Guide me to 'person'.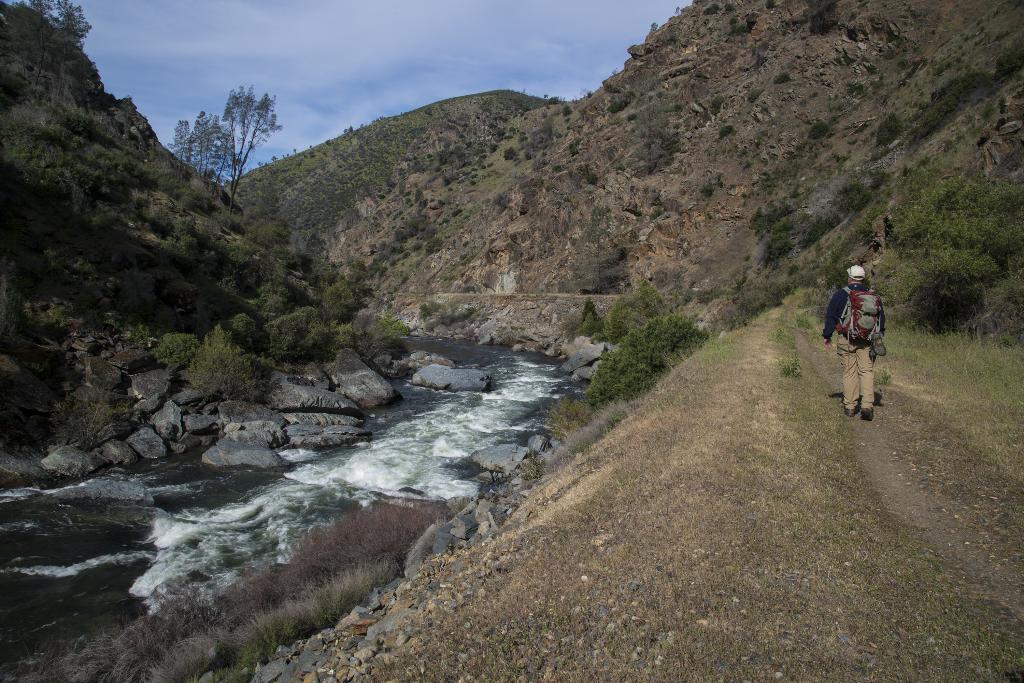
Guidance: [x1=833, y1=258, x2=897, y2=422].
